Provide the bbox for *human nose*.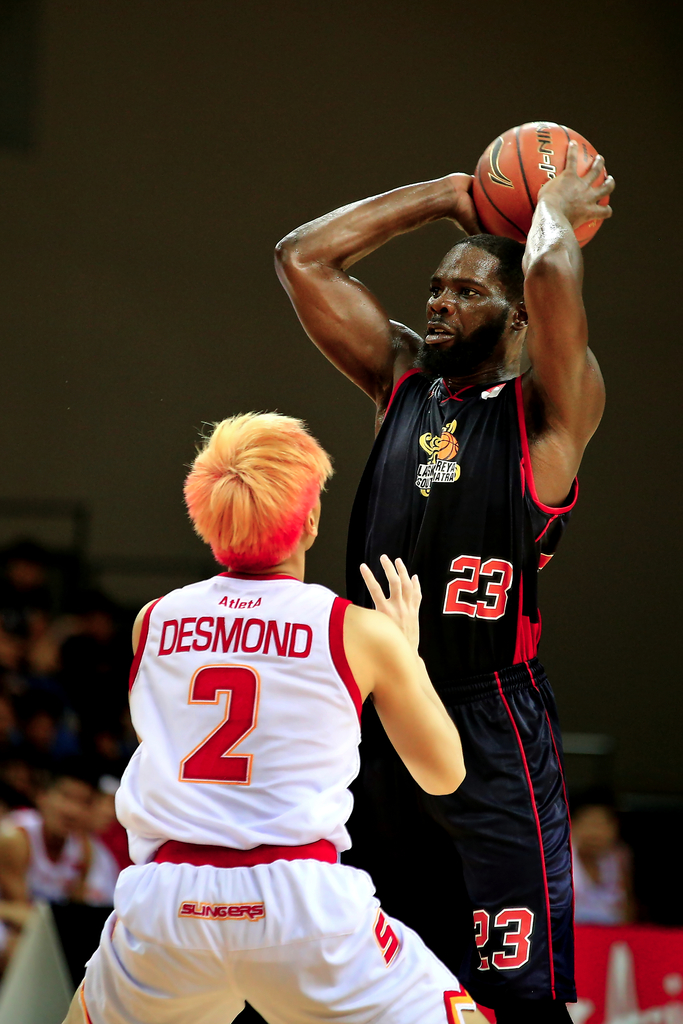
rect(431, 287, 450, 311).
